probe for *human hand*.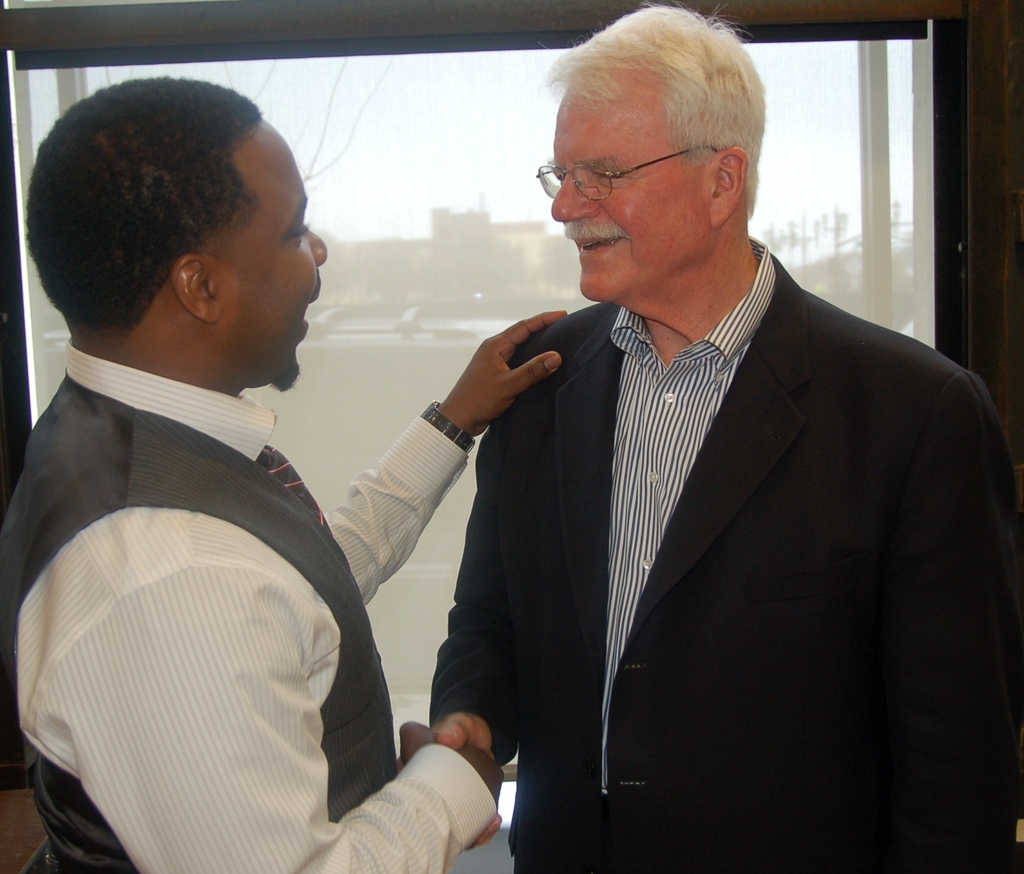
Probe result: x1=449, y1=316, x2=559, y2=439.
